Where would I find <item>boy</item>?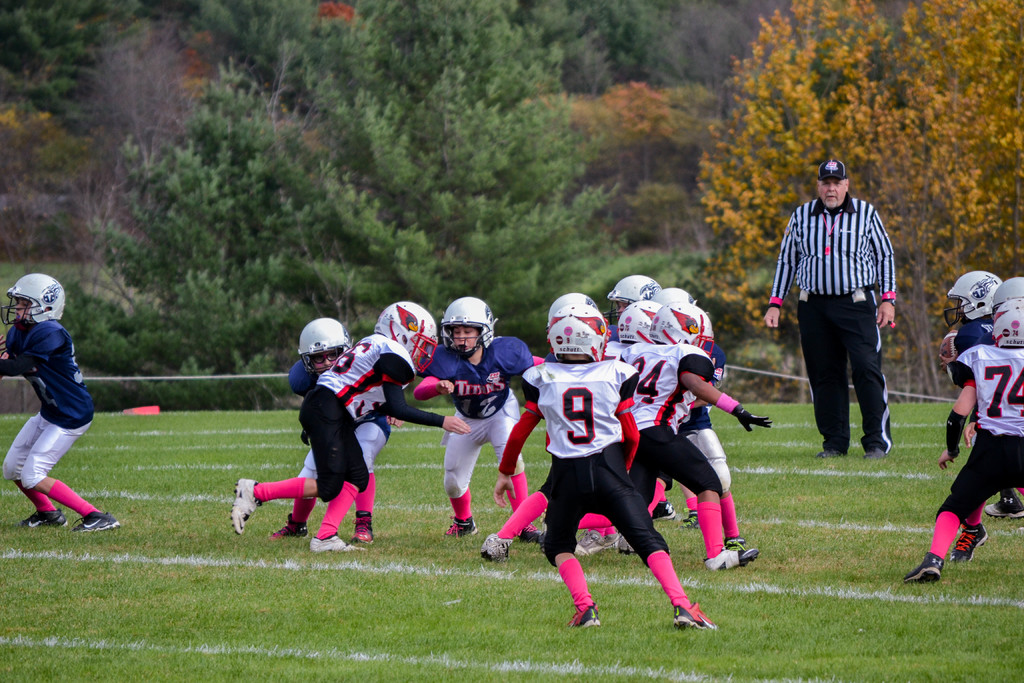
At <bbox>932, 270, 1023, 534</bbox>.
